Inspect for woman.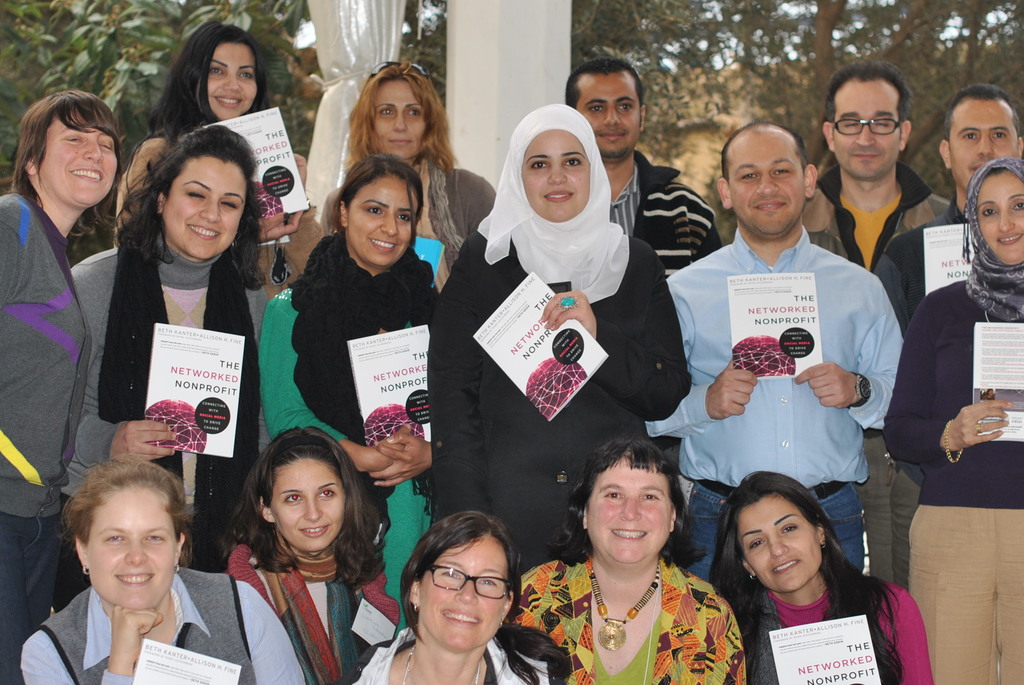
Inspection: [108, 17, 303, 274].
